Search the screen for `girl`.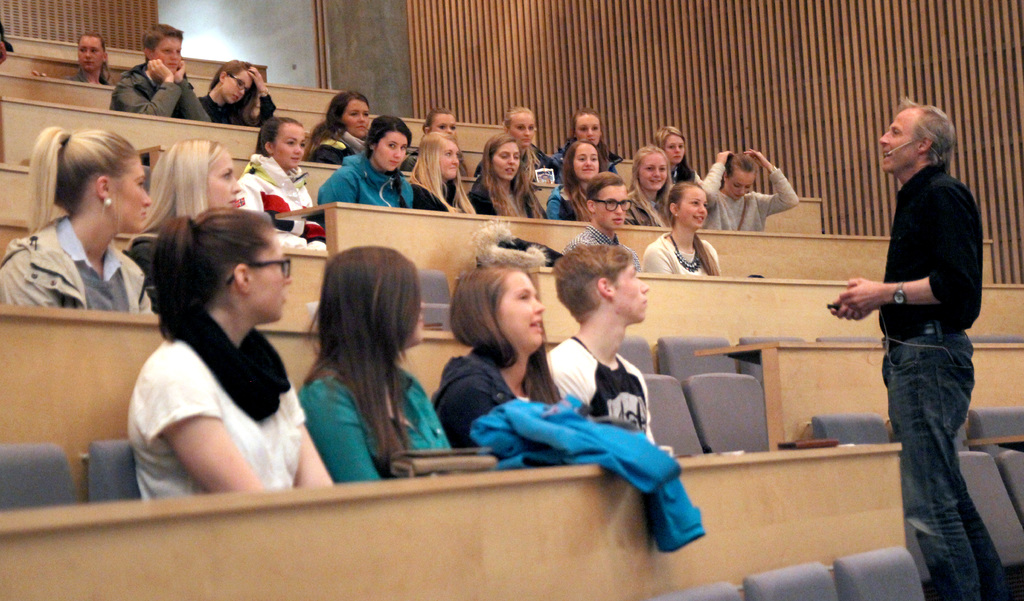
Found at select_region(641, 180, 721, 274).
